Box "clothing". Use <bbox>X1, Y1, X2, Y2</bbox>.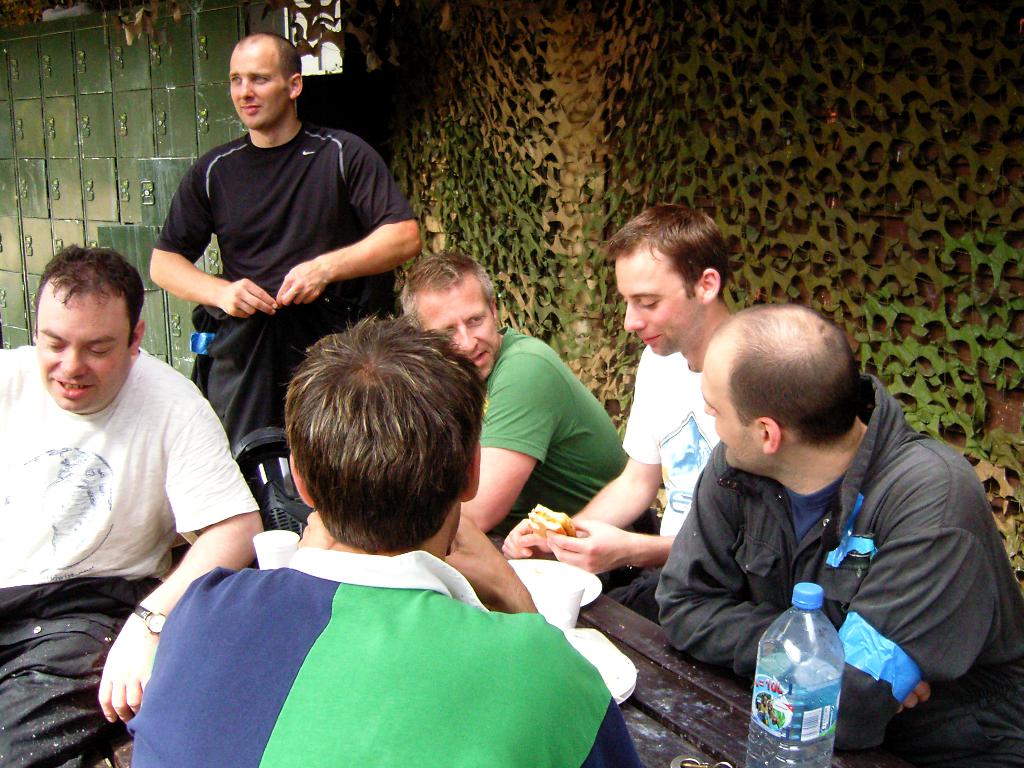
<bbox>657, 372, 1023, 767</bbox>.
